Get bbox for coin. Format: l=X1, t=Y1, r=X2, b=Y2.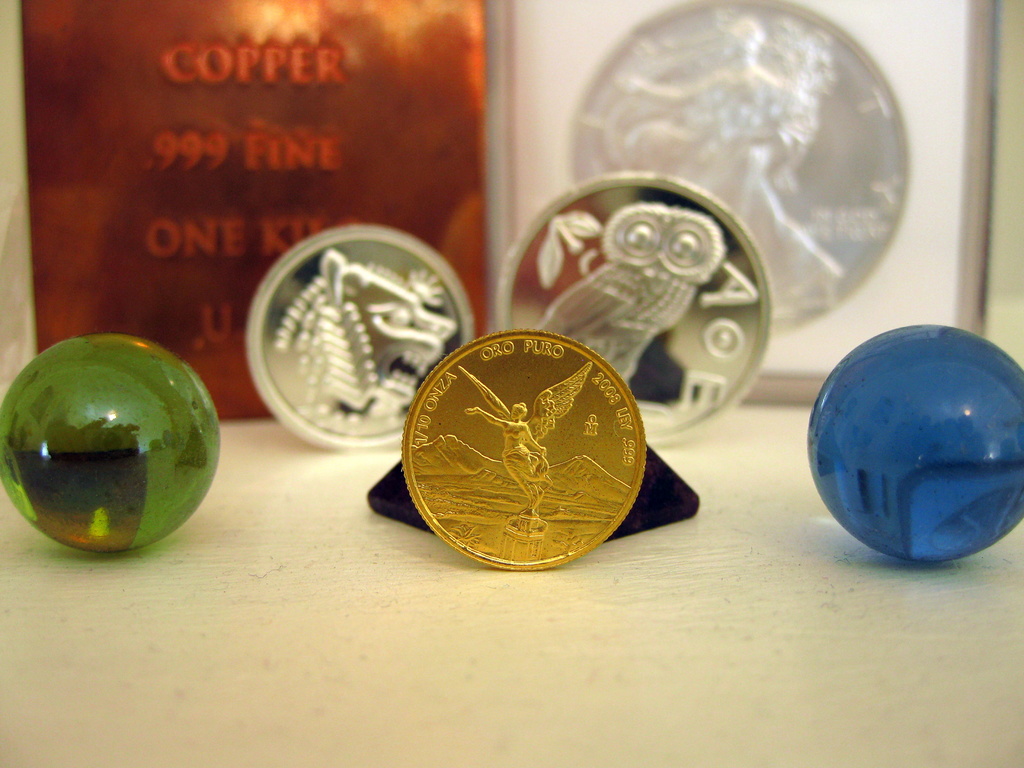
l=489, t=176, r=774, b=442.
